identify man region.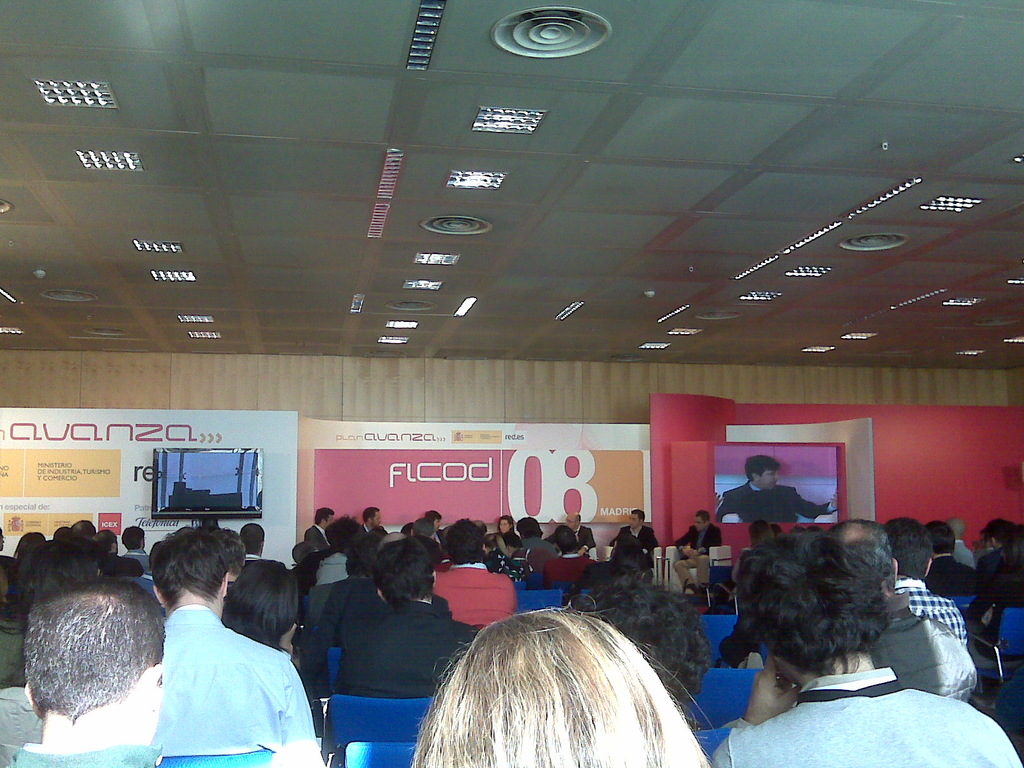
Region: {"left": 237, "top": 521, "right": 263, "bottom": 563}.
